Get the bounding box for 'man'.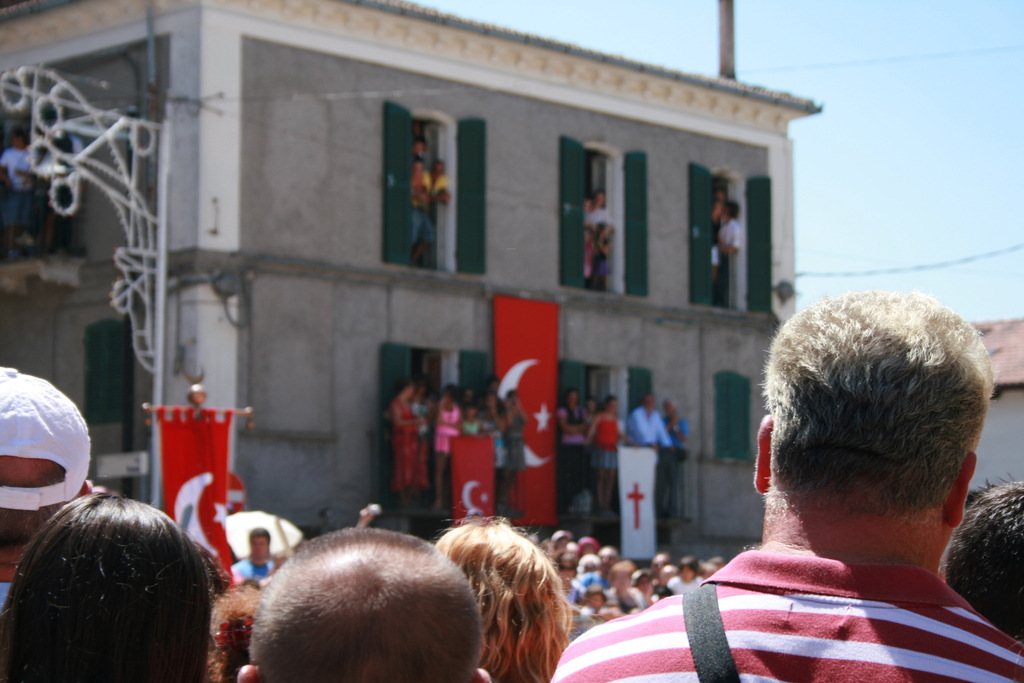
region(550, 290, 1023, 682).
